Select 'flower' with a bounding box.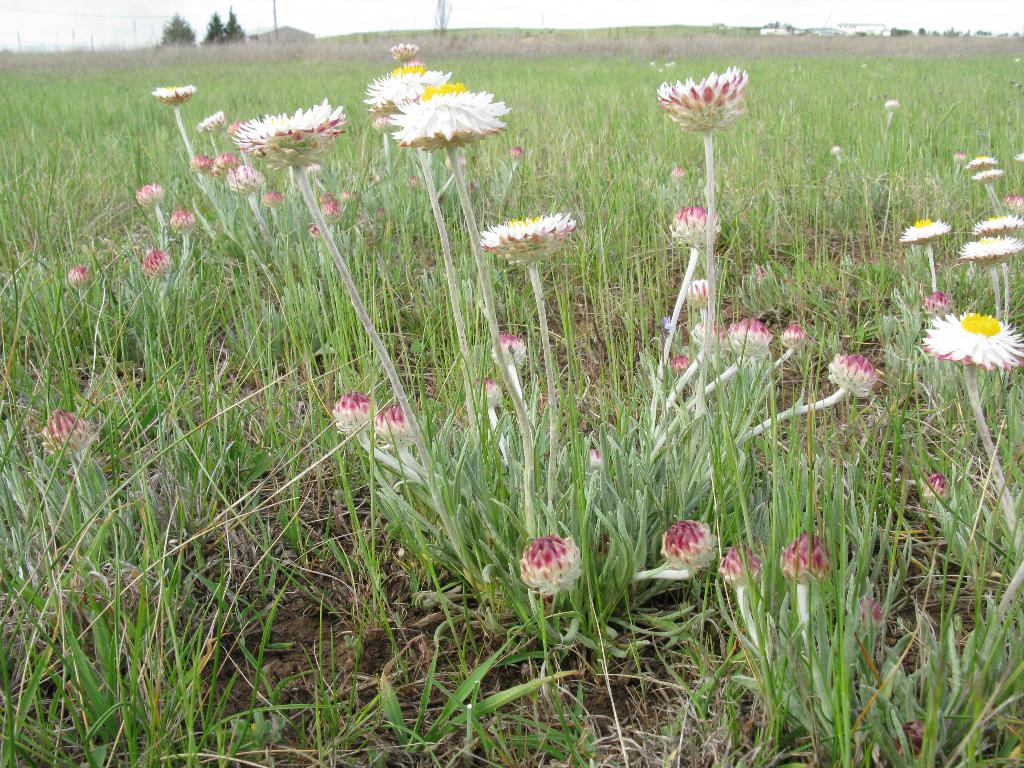
[173, 211, 197, 240].
